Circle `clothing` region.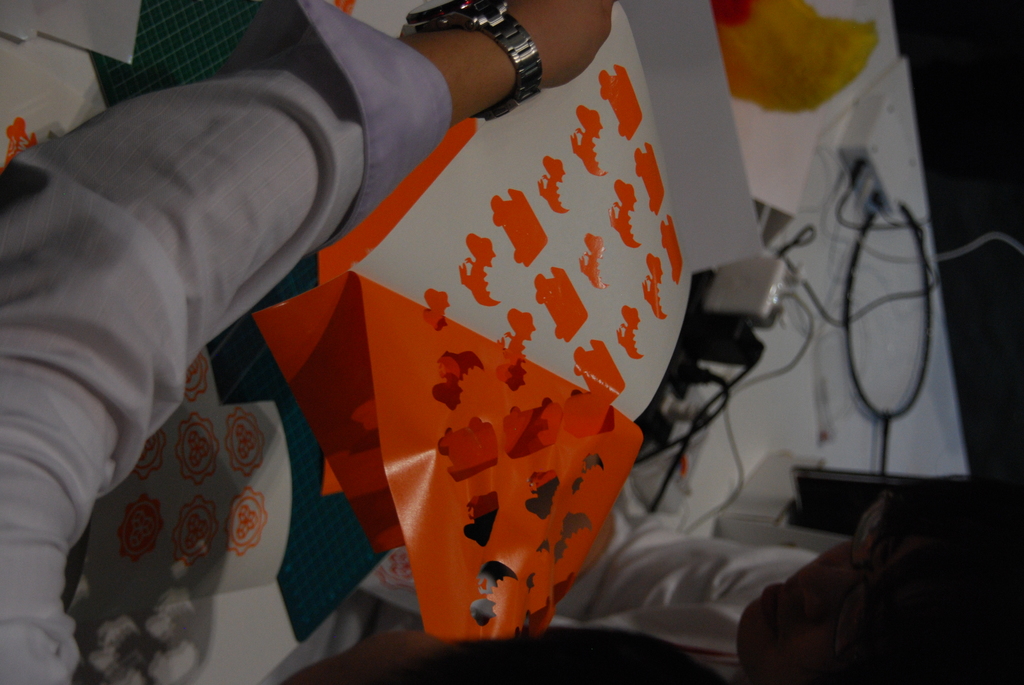
Region: box=[356, 514, 822, 684].
